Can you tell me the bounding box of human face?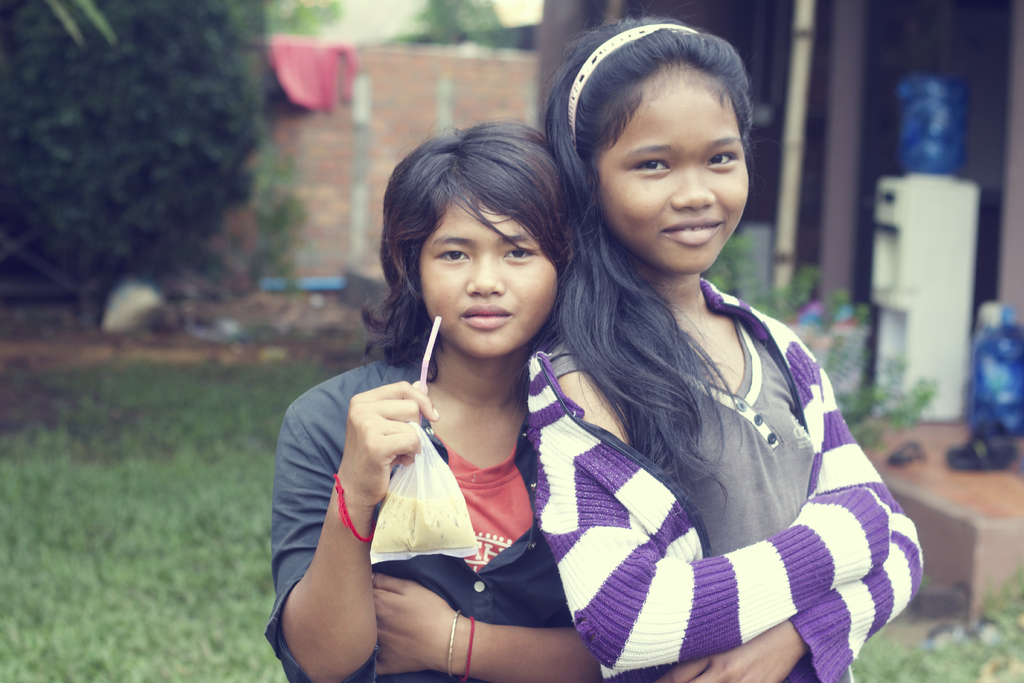
bbox(414, 194, 556, 361).
